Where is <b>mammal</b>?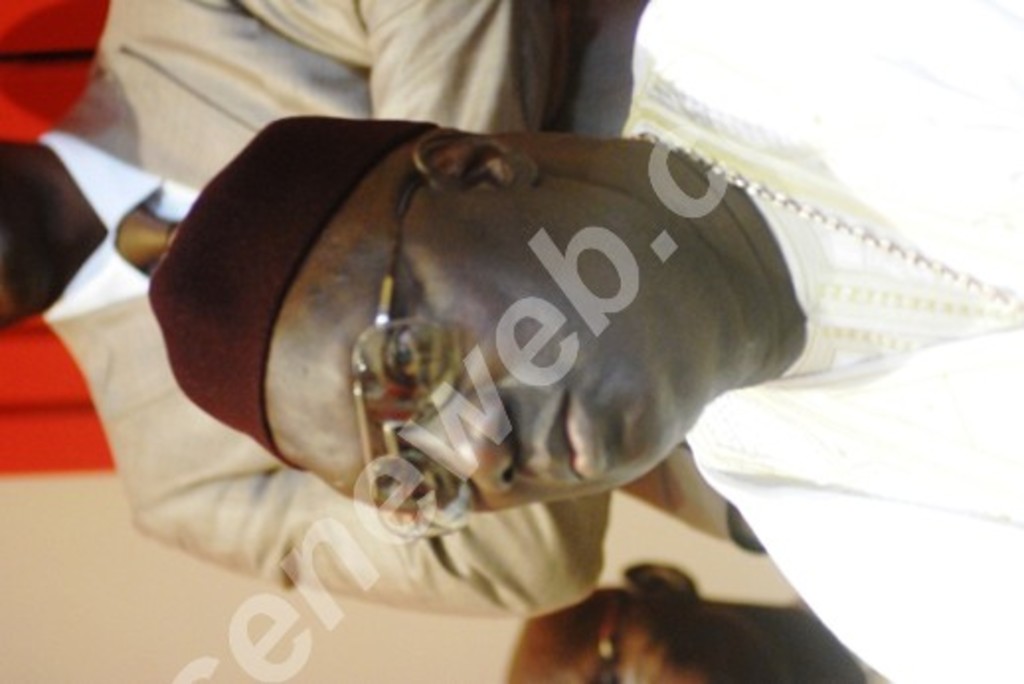
left=504, top=557, right=882, bottom=682.
